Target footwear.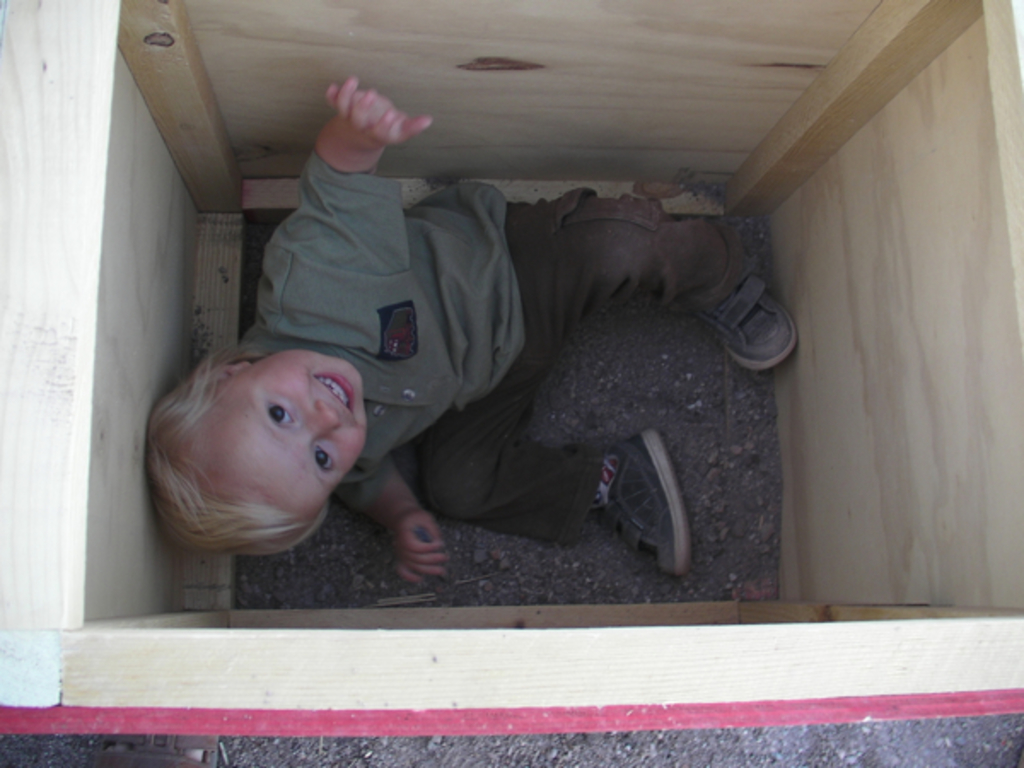
Target region: (604,425,689,575).
